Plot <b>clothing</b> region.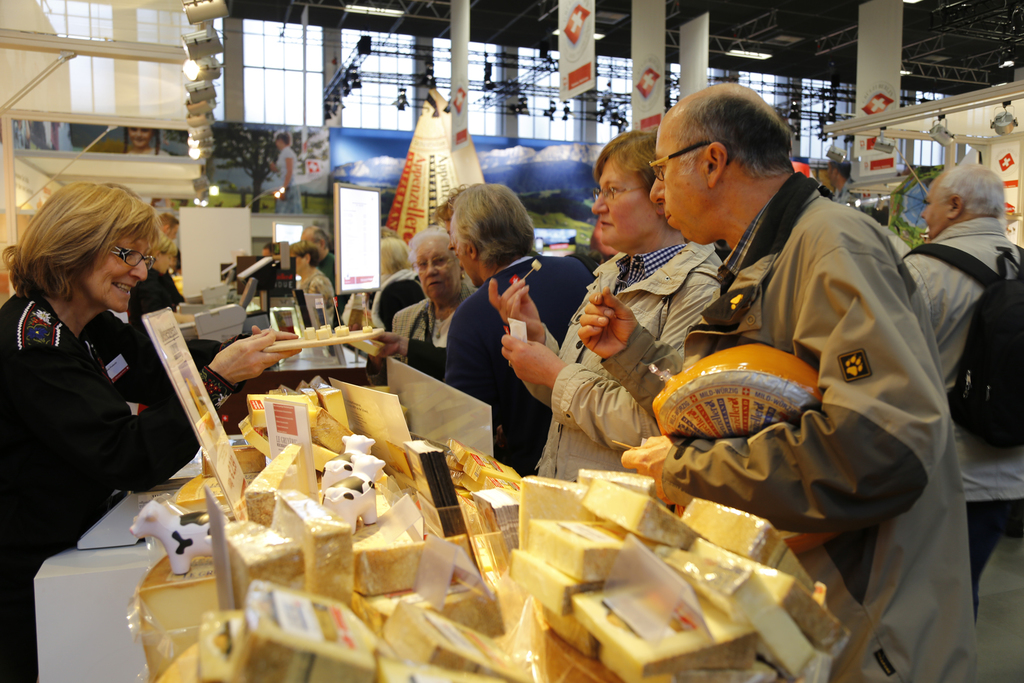
Plotted at [left=389, top=280, right=486, bottom=384].
